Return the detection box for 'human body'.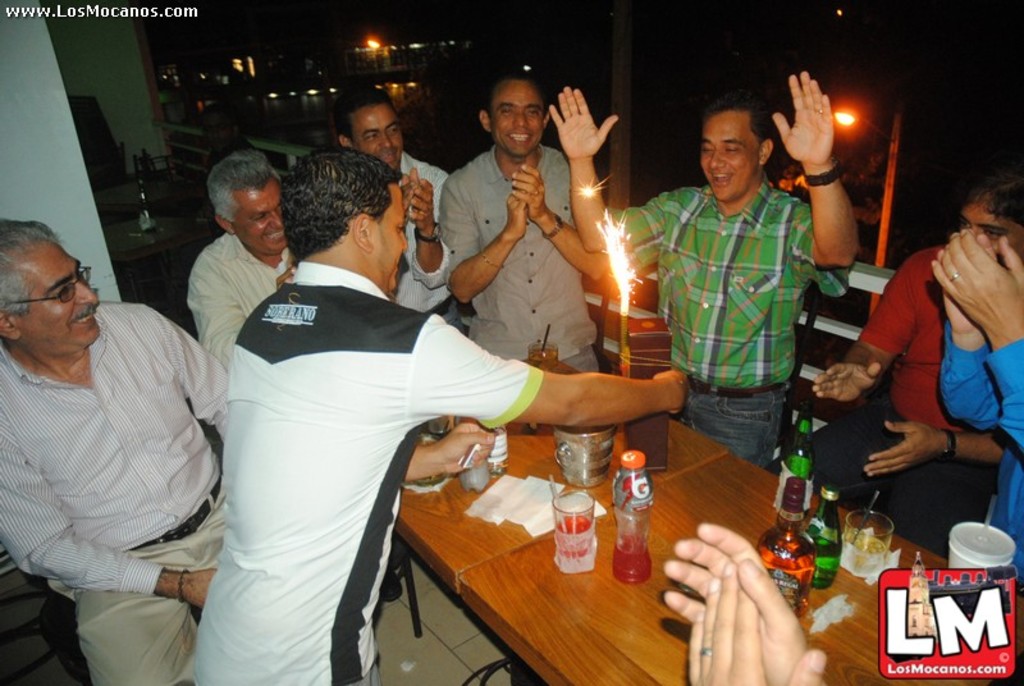
bbox(191, 259, 709, 685).
